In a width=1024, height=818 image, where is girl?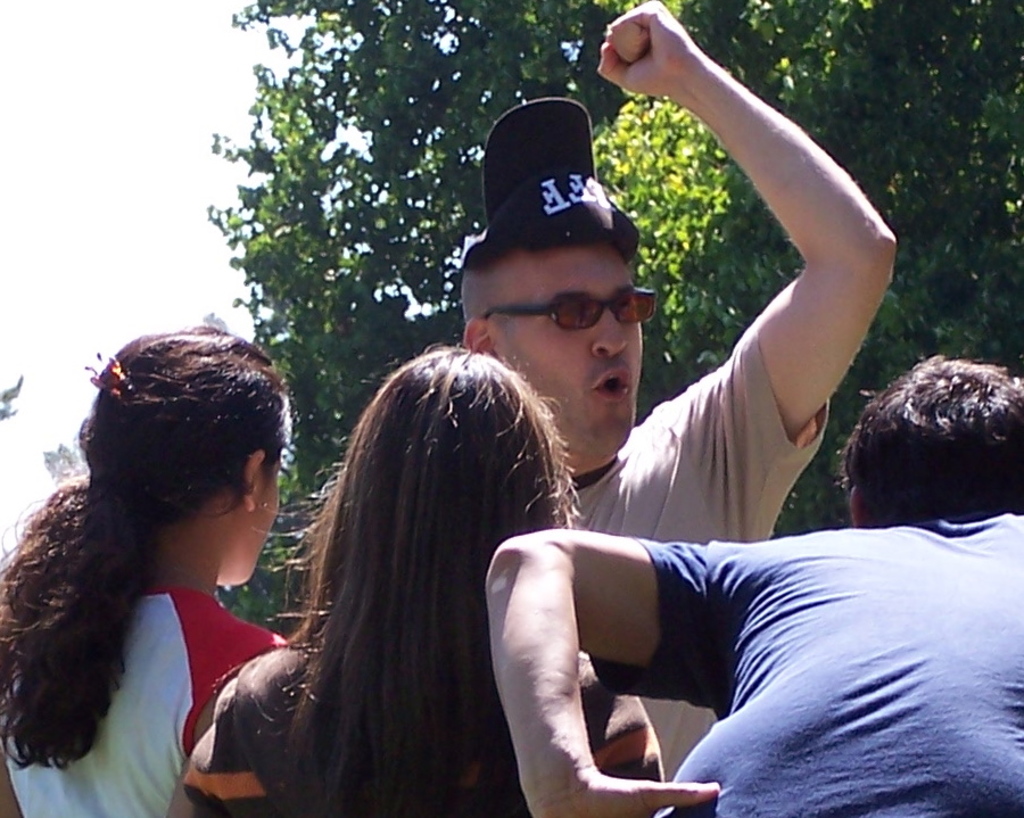
bbox=[185, 342, 672, 812].
